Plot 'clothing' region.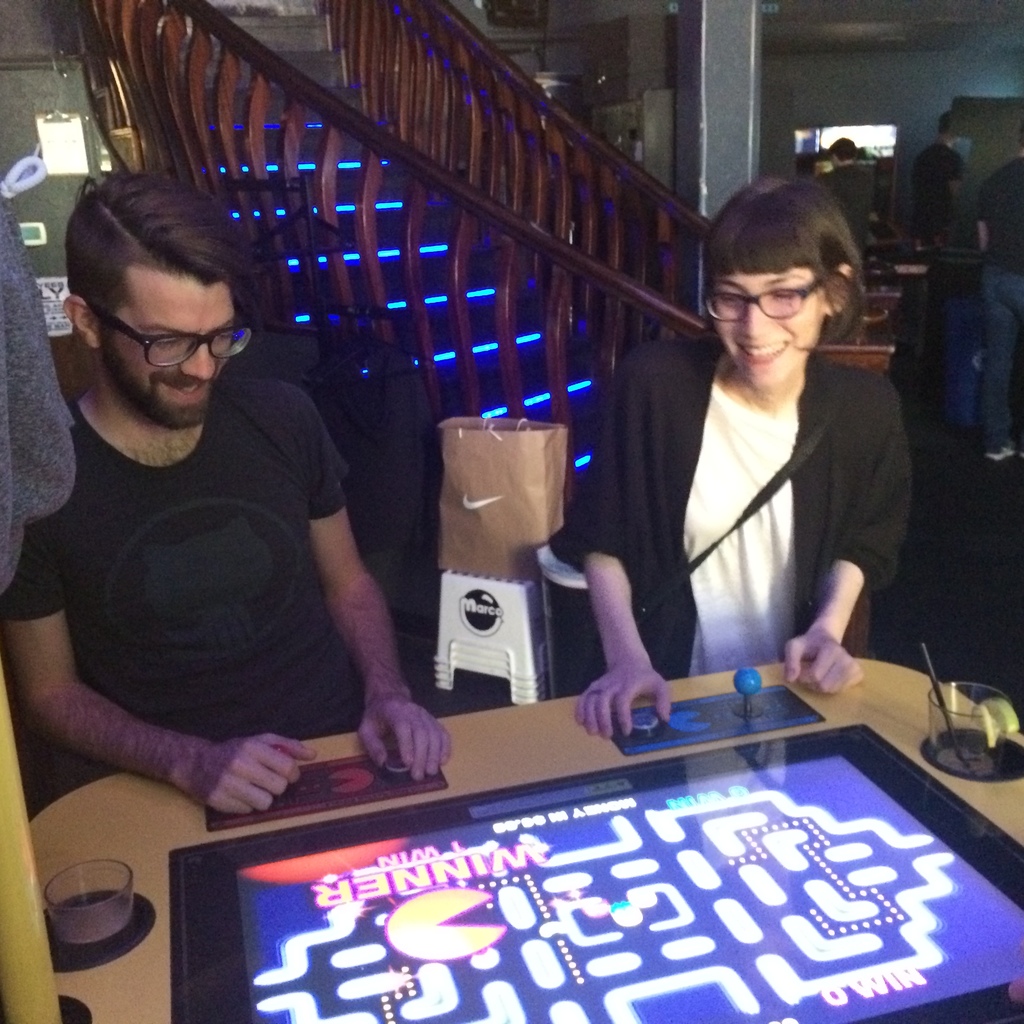
Plotted at rect(613, 288, 928, 721).
